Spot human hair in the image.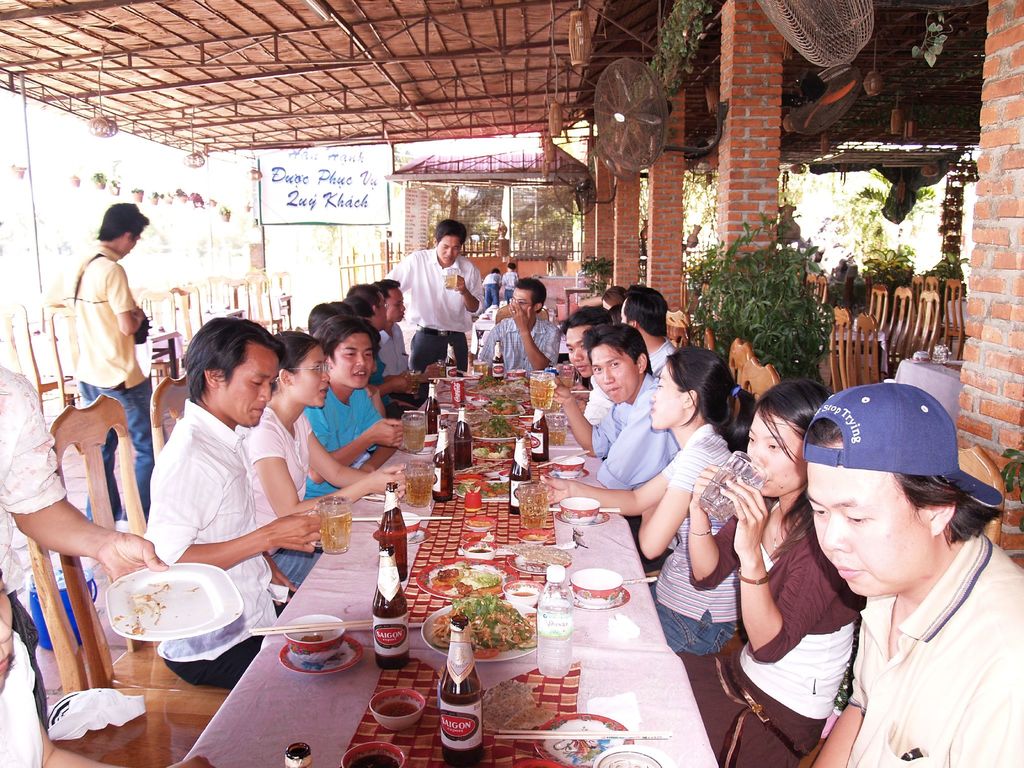
human hair found at 557 305 613 333.
